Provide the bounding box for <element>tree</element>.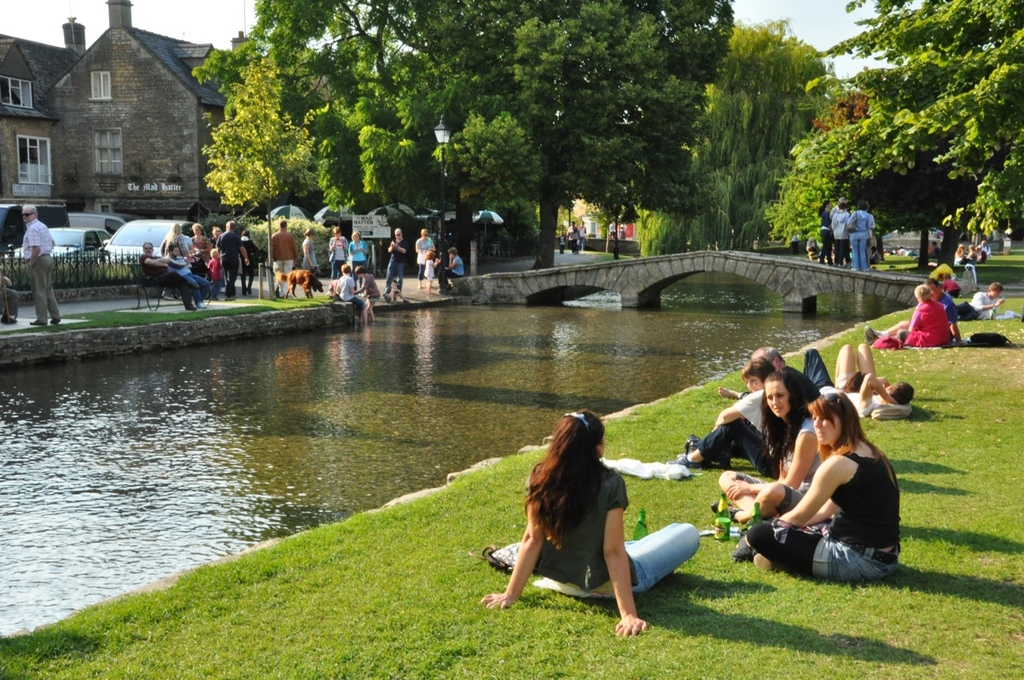
758,0,987,282.
